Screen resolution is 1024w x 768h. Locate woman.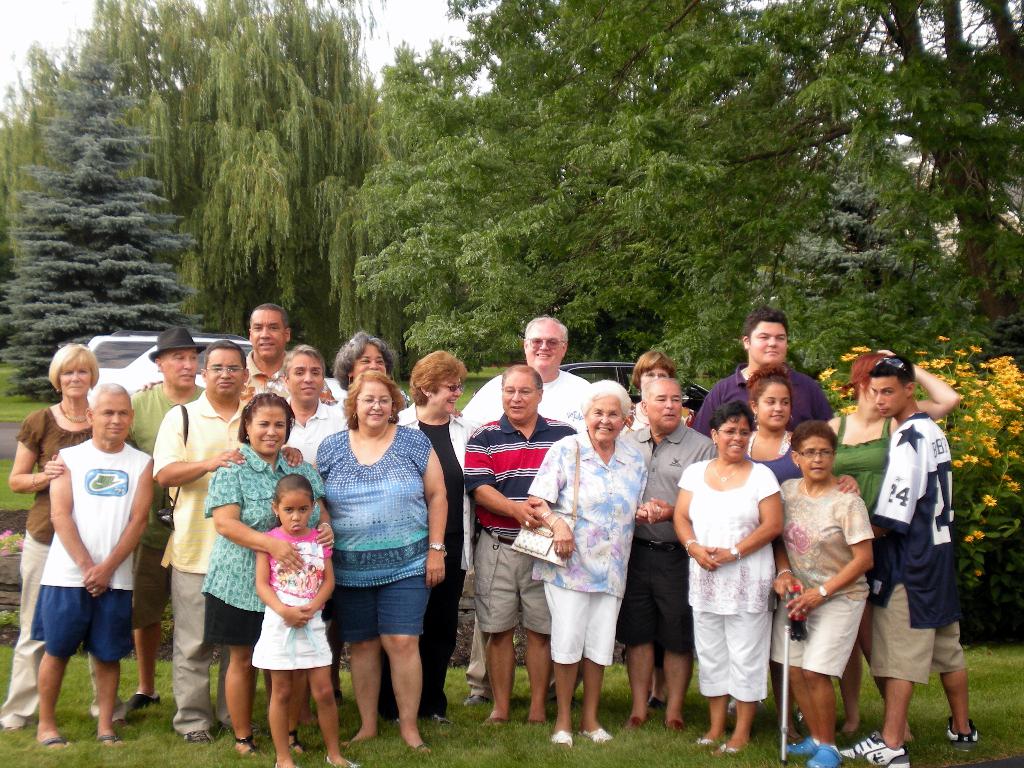
box(371, 349, 483, 725).
